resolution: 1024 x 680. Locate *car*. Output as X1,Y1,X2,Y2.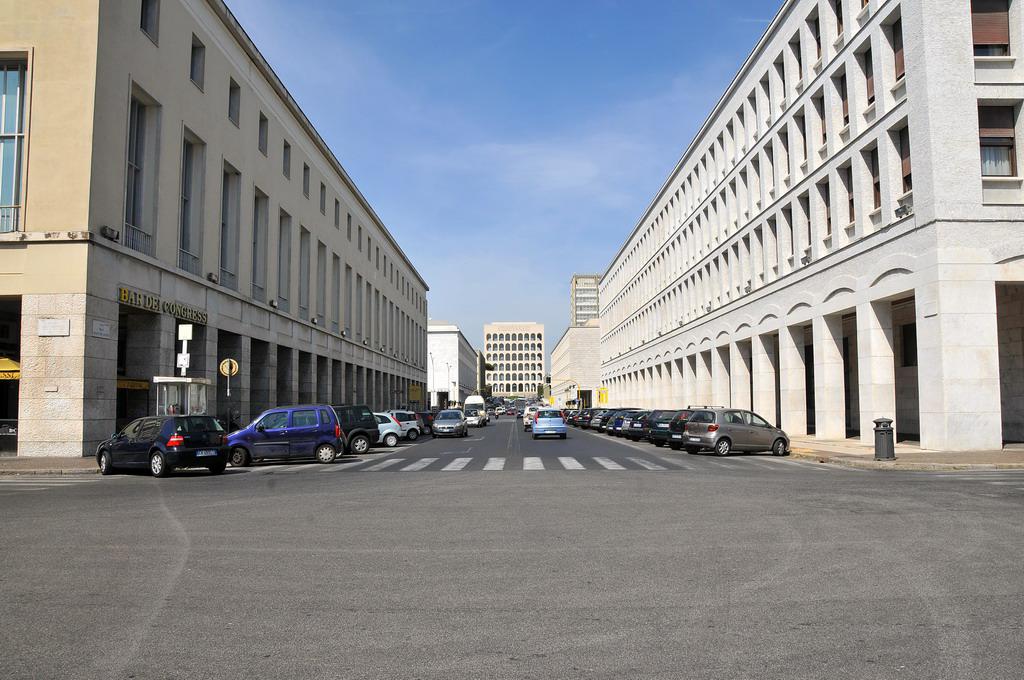
602,409,613,436.
